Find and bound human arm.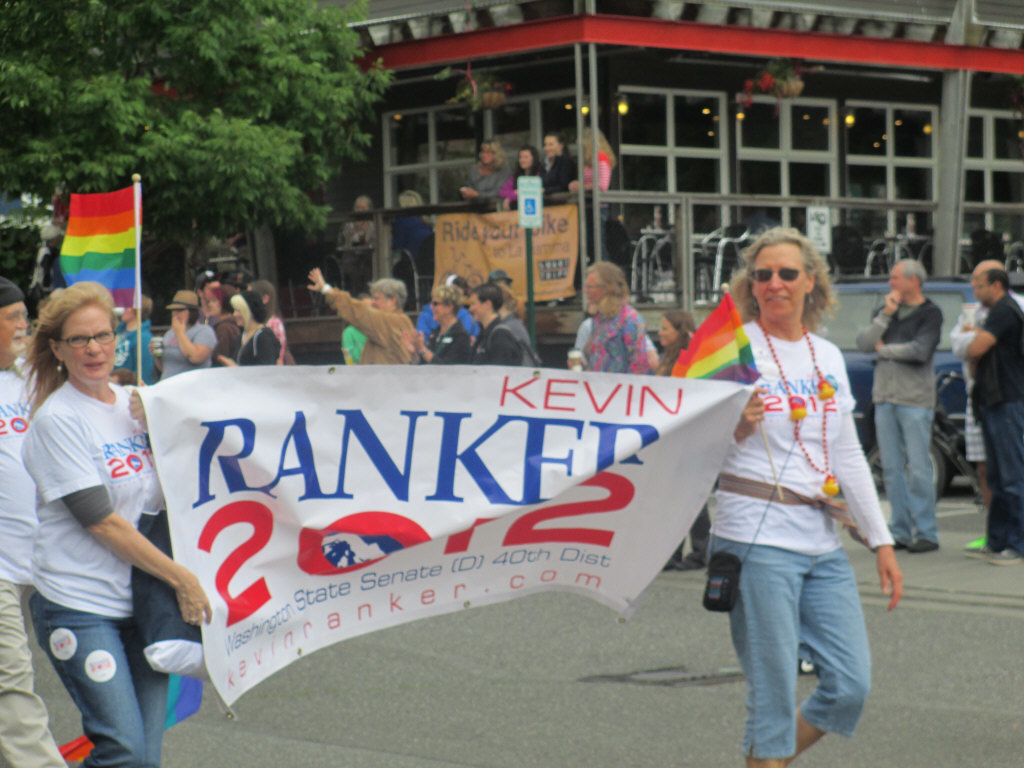
Bound: box(868, 300, 945, 367).
